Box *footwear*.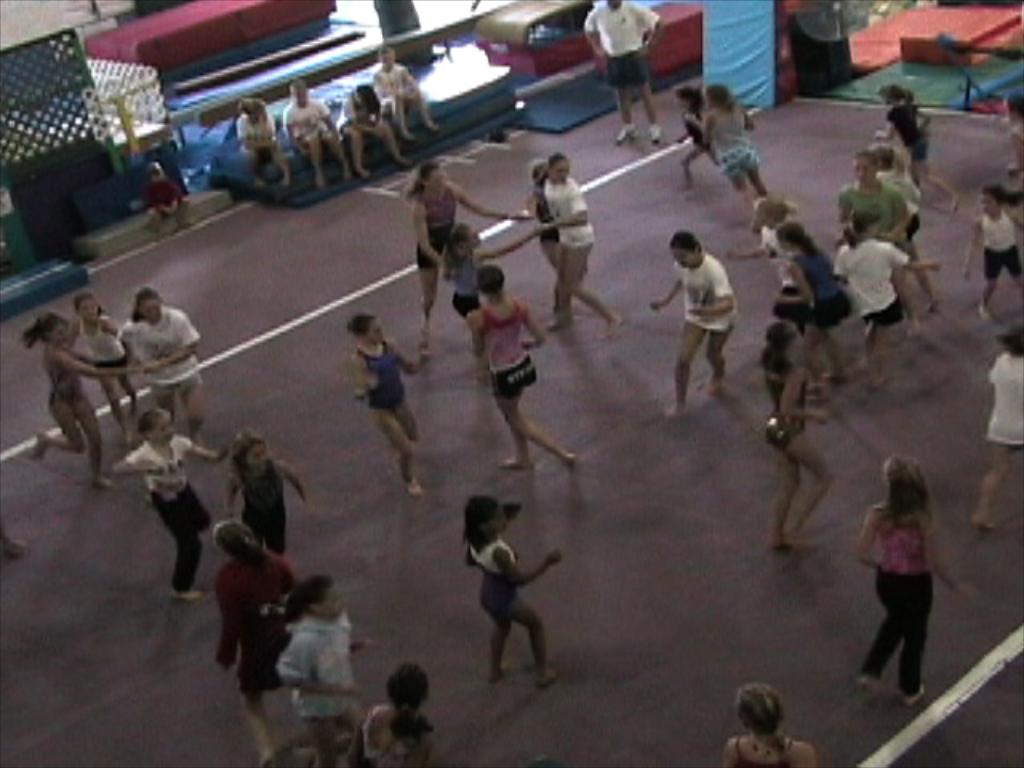
(x1=173, y1=586, x2=202, y2=598).
